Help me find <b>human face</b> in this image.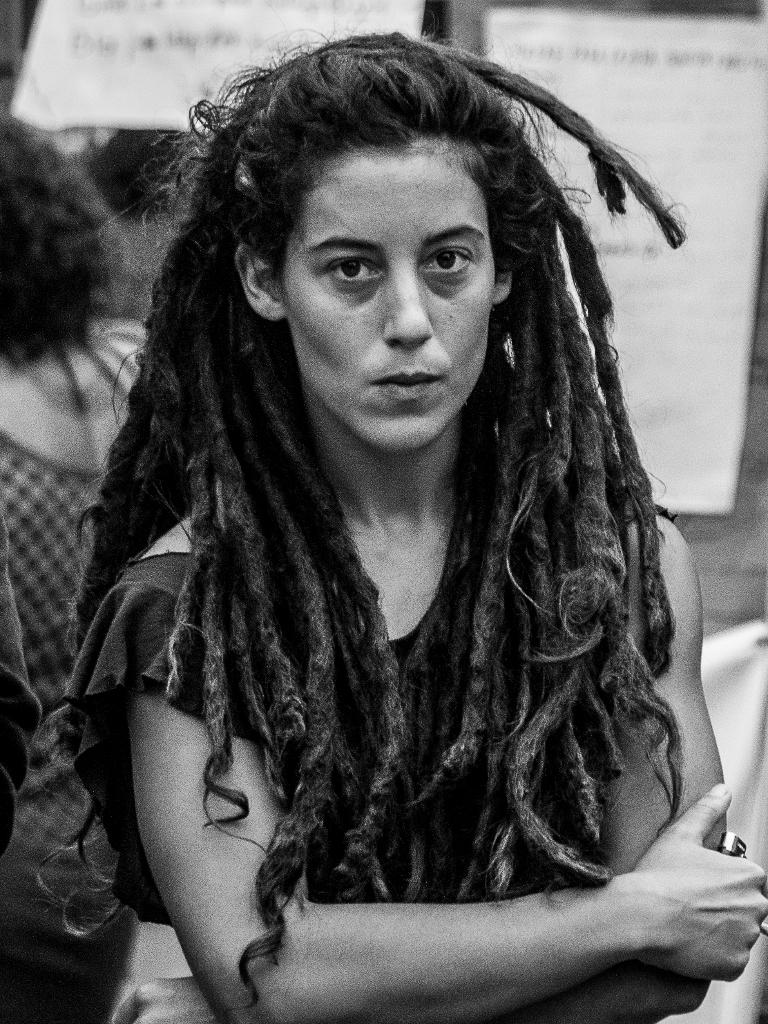
Found it: <region>273, 148, 495, 445</region>.
